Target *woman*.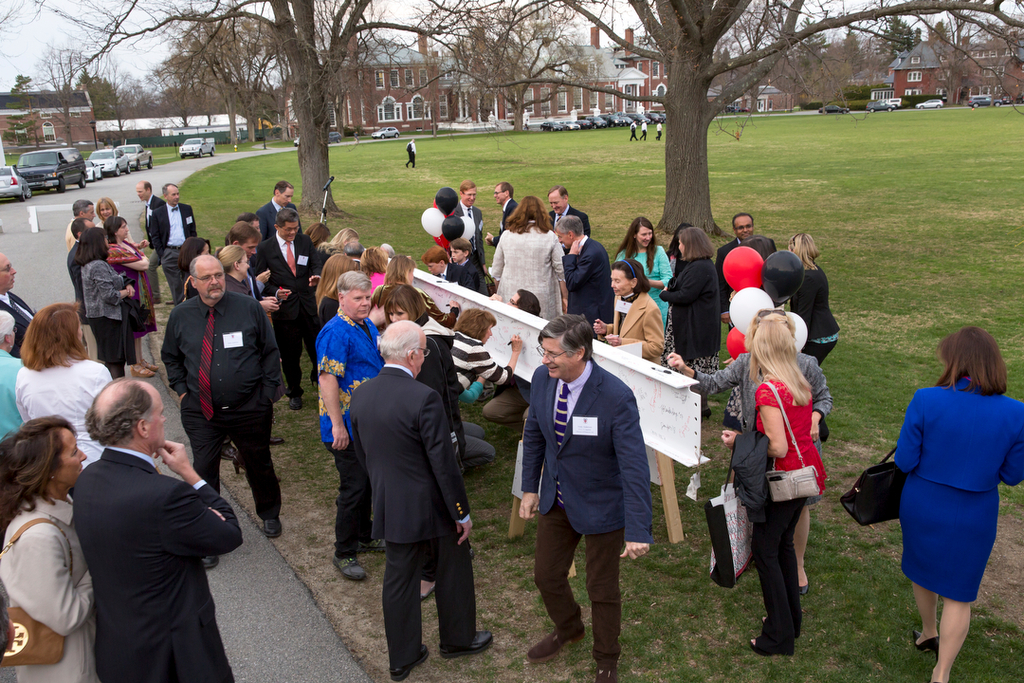
Target region: bbox=(217, 243, 279, 479).
